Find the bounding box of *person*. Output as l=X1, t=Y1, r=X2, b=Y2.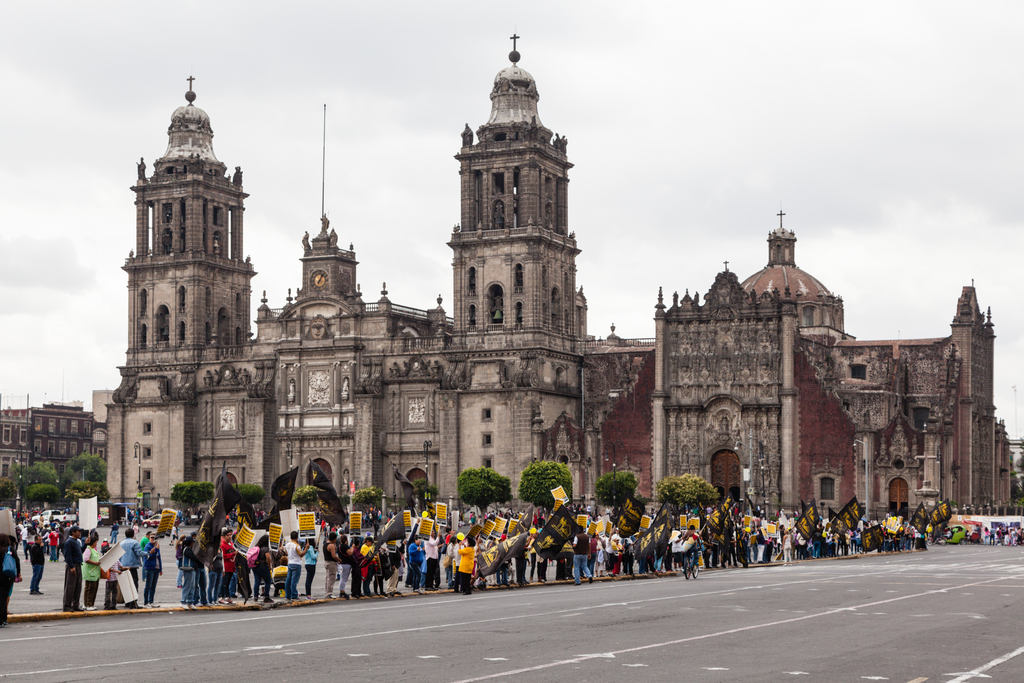
l=109, t=523, r=117, b=543.
